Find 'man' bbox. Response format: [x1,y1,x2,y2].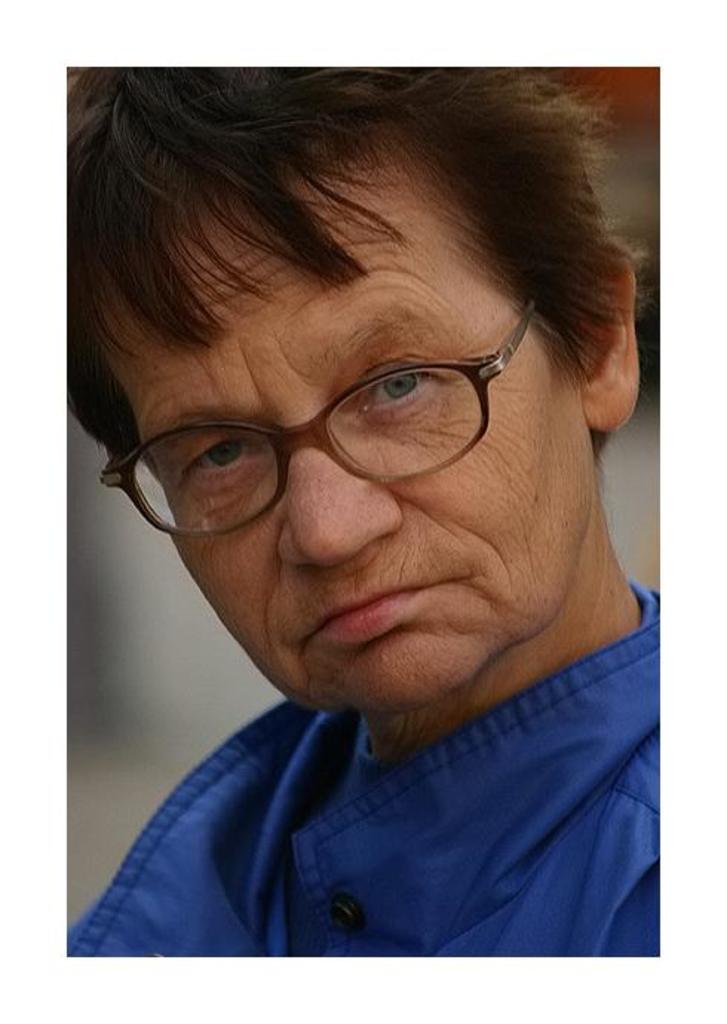
[21,45,715,971].
